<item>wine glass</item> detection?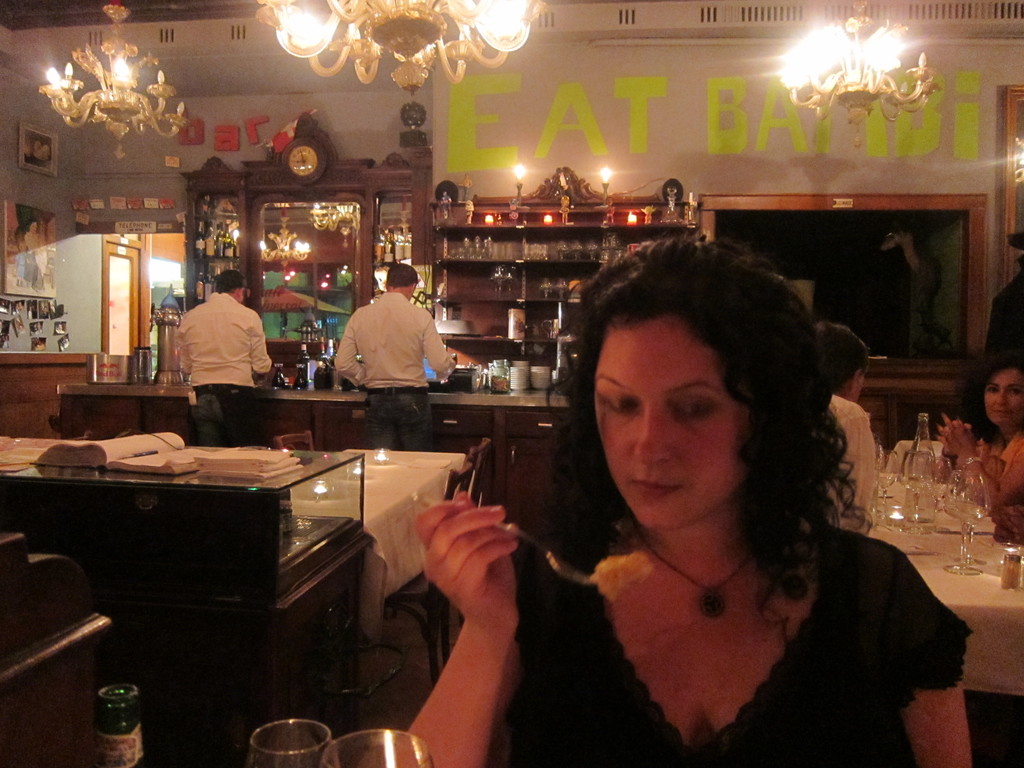
Rect(944, 467, 988, 577)
